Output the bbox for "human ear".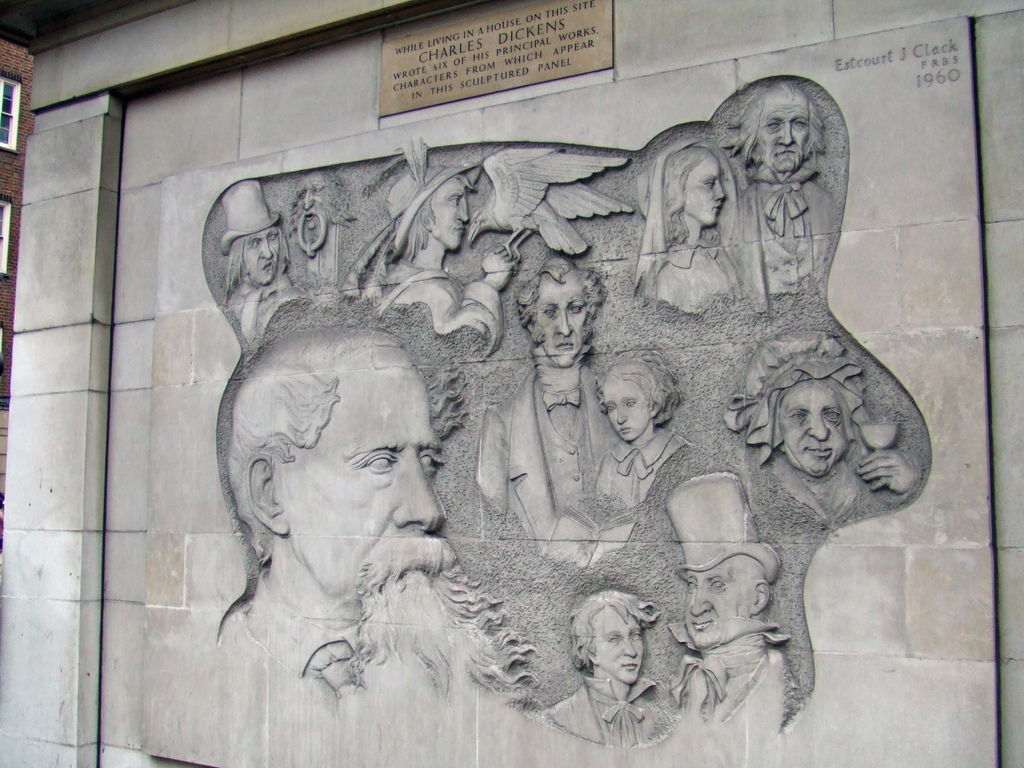
bbox(650, 399, 662, 417).
